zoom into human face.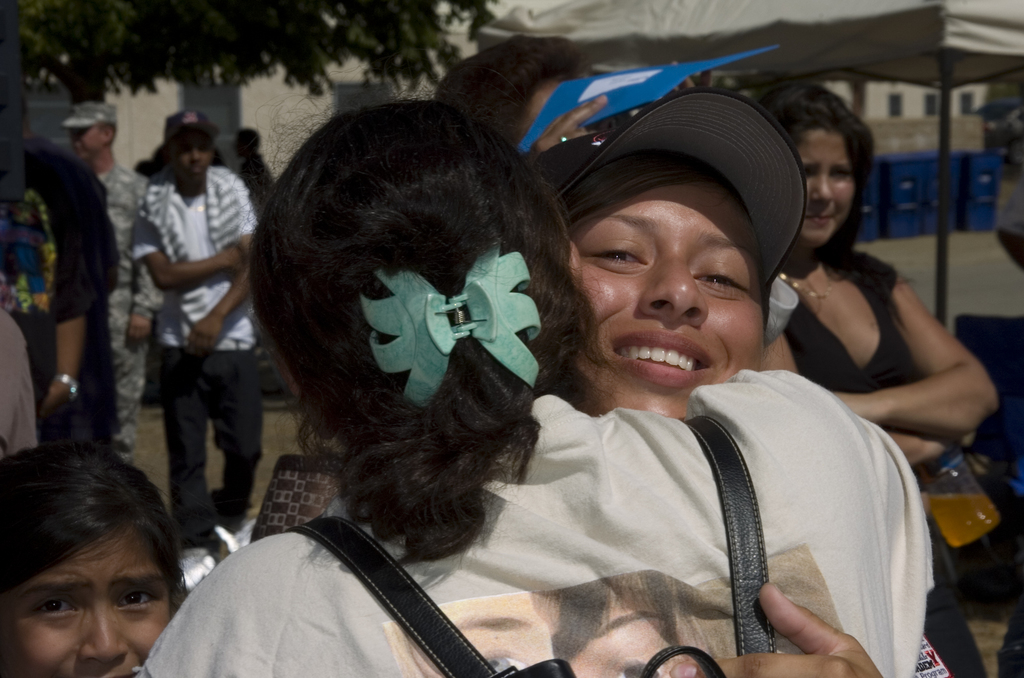
Zoom target: (68,126,101,157).
